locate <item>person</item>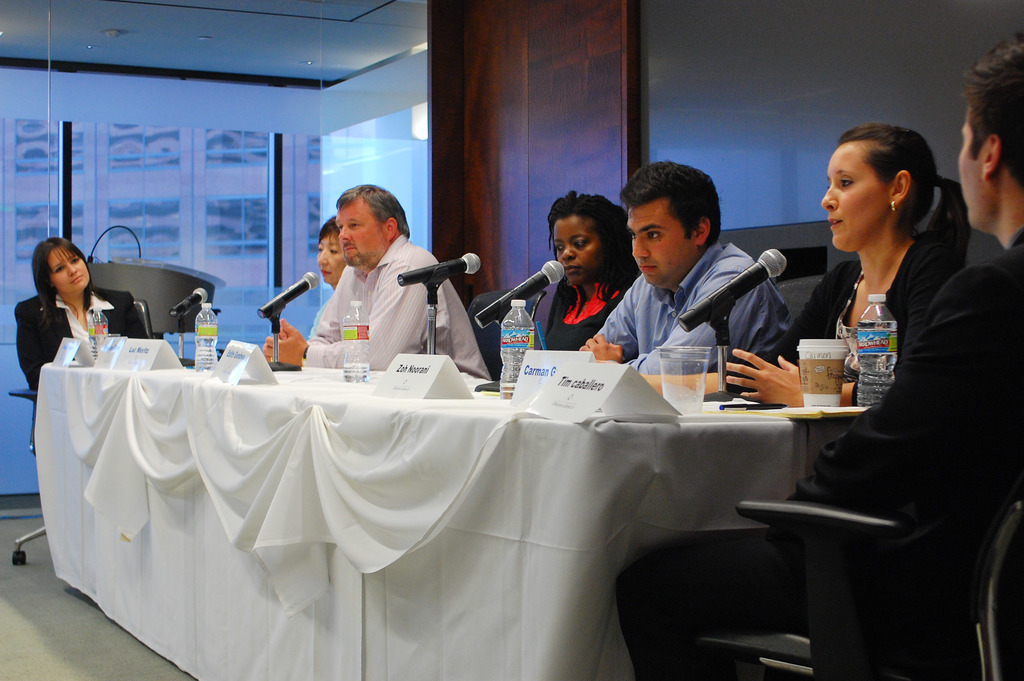
box(9, 234, 150, 394)
